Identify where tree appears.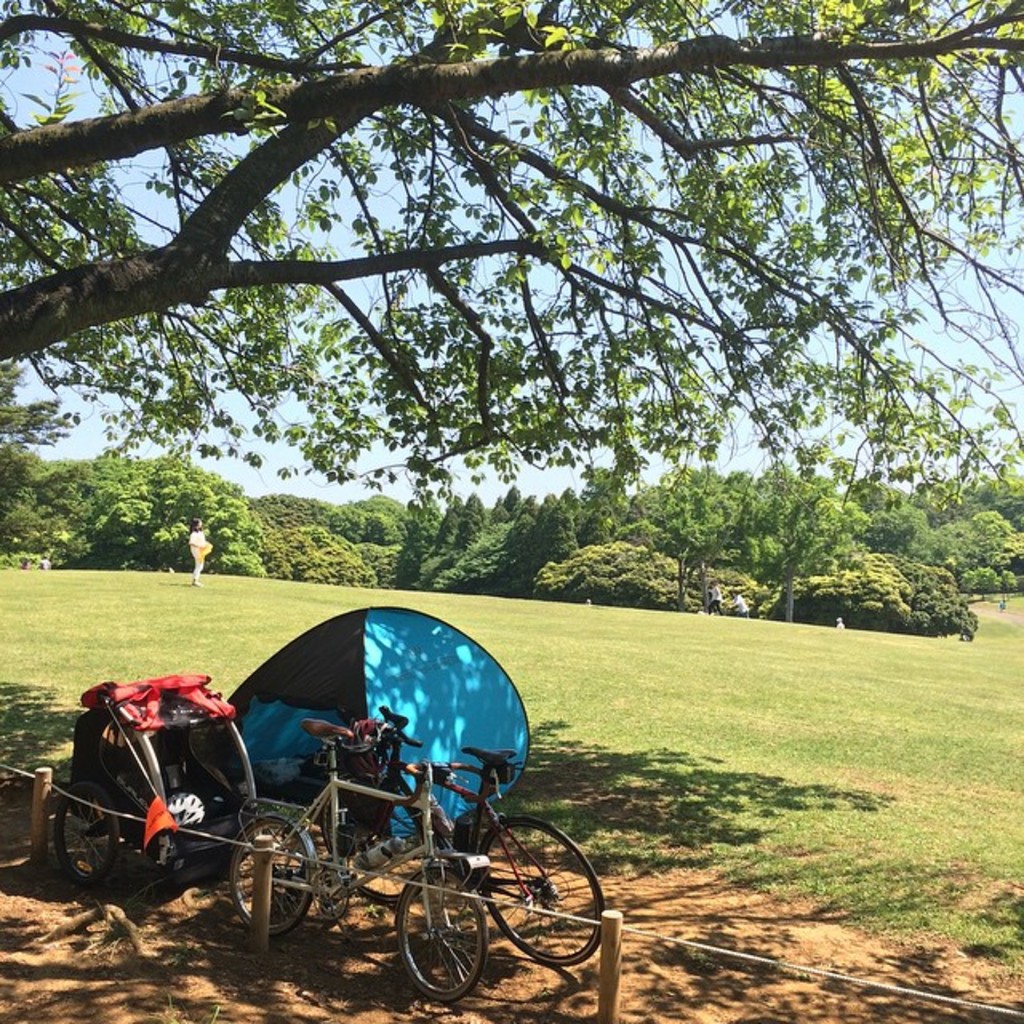
Appears at select_region(632, 477, 744, 611).
